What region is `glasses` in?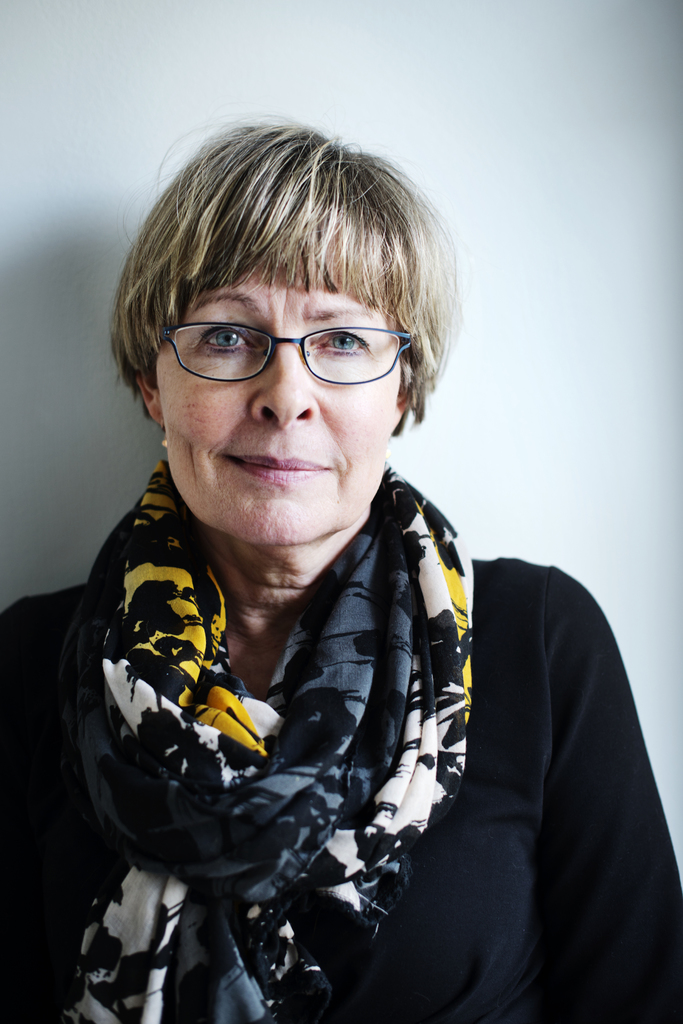
168,321,415,386.
